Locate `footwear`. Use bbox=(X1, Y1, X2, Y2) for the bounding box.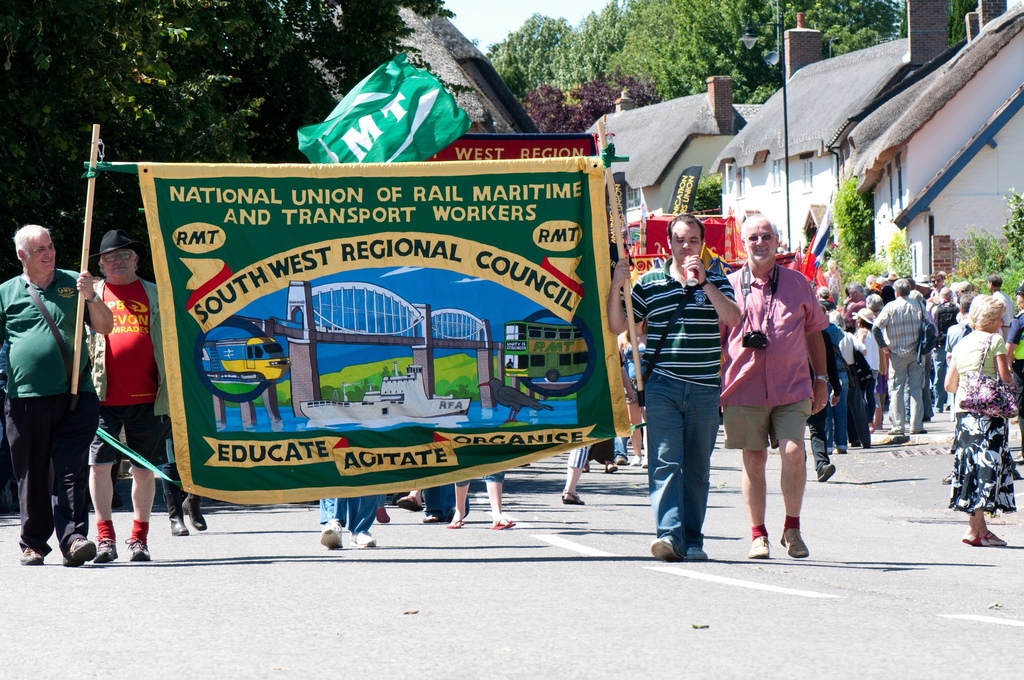
bbox=(783, 528, 811, 556).
